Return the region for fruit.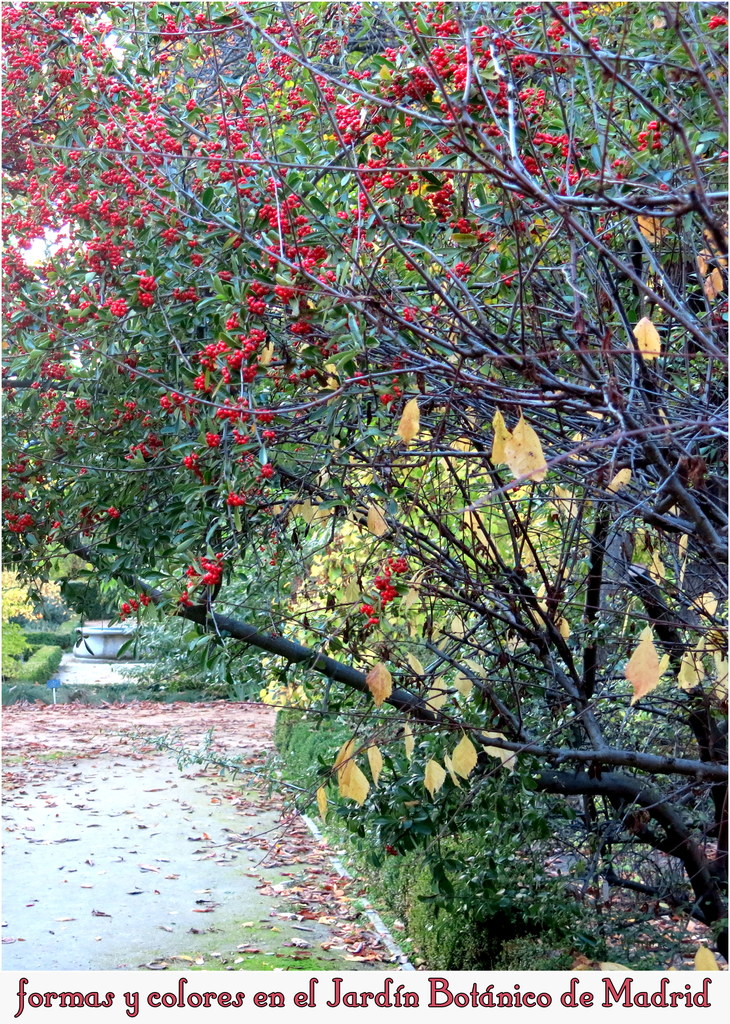
[left=65, top=168, right=83, bottom=182].
